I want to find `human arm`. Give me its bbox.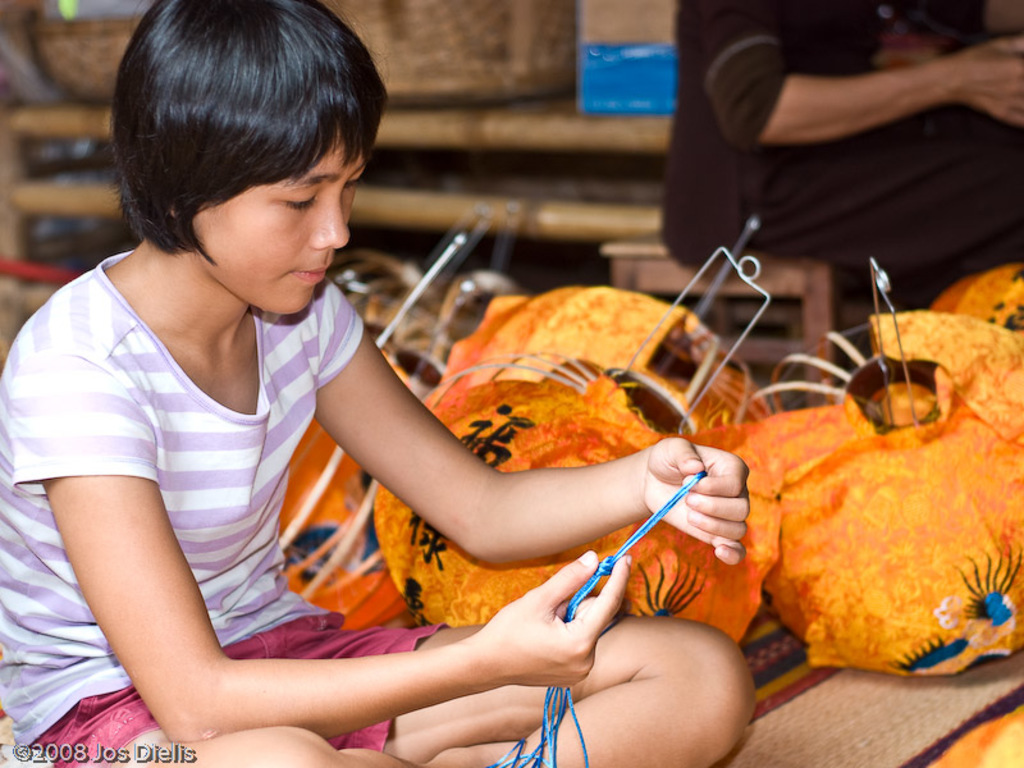
x1=681, y1=0, x2=1023, y2=152.
